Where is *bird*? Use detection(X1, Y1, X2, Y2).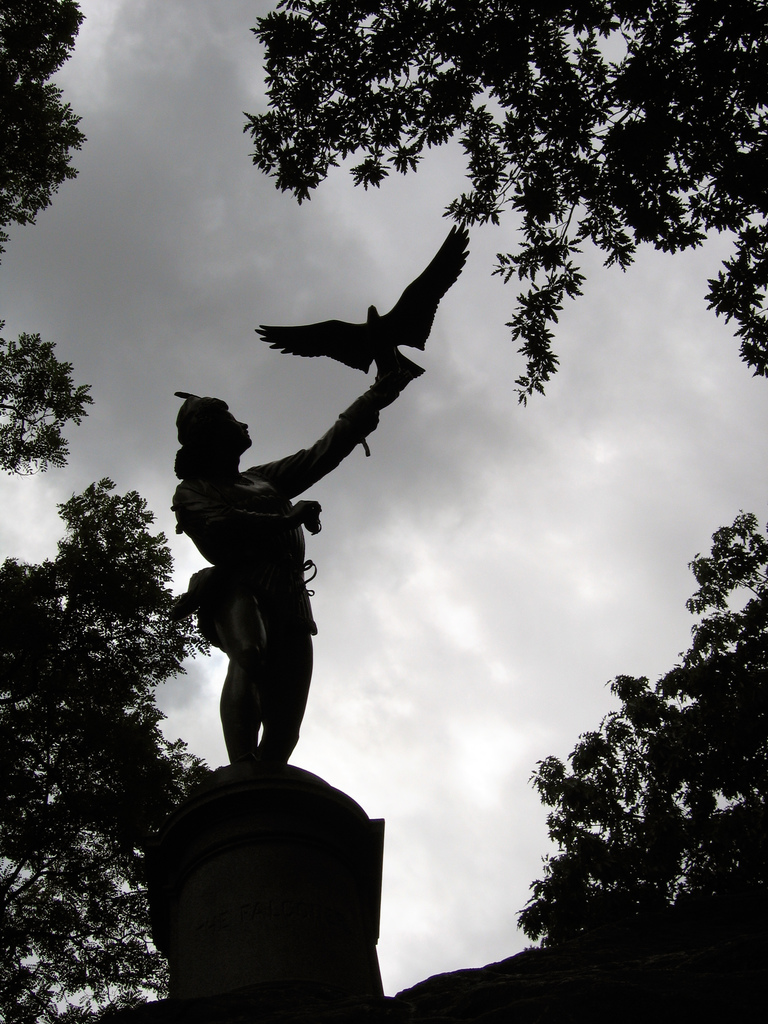
detection(241, 221, 481, 414).
